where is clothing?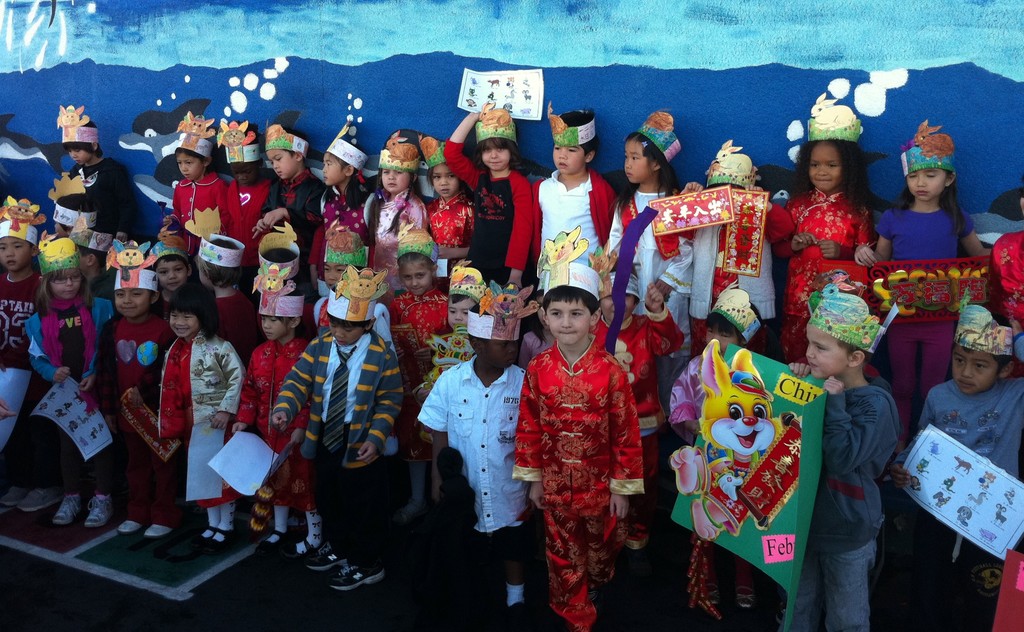
crop(255, 317, 316, 506).
